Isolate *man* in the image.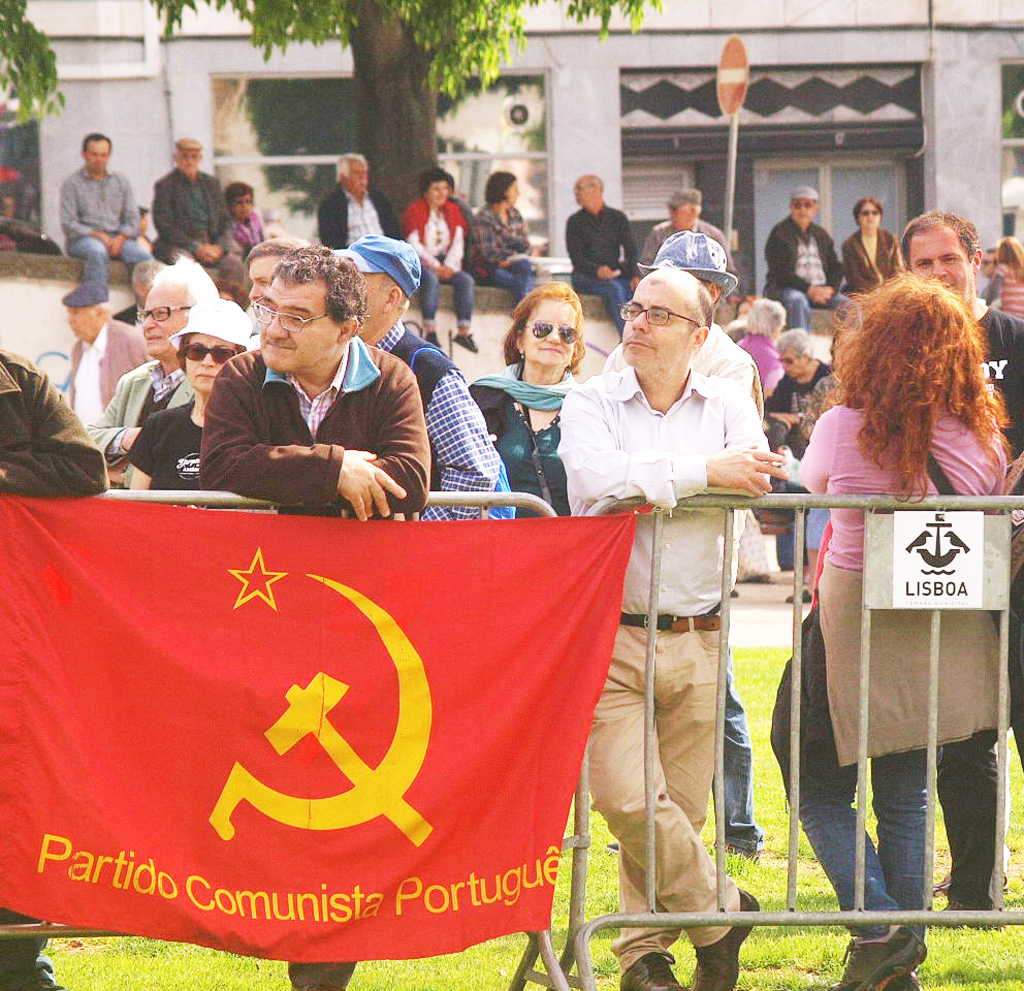
Isolated region: box=[60, 291, 143, 425].
